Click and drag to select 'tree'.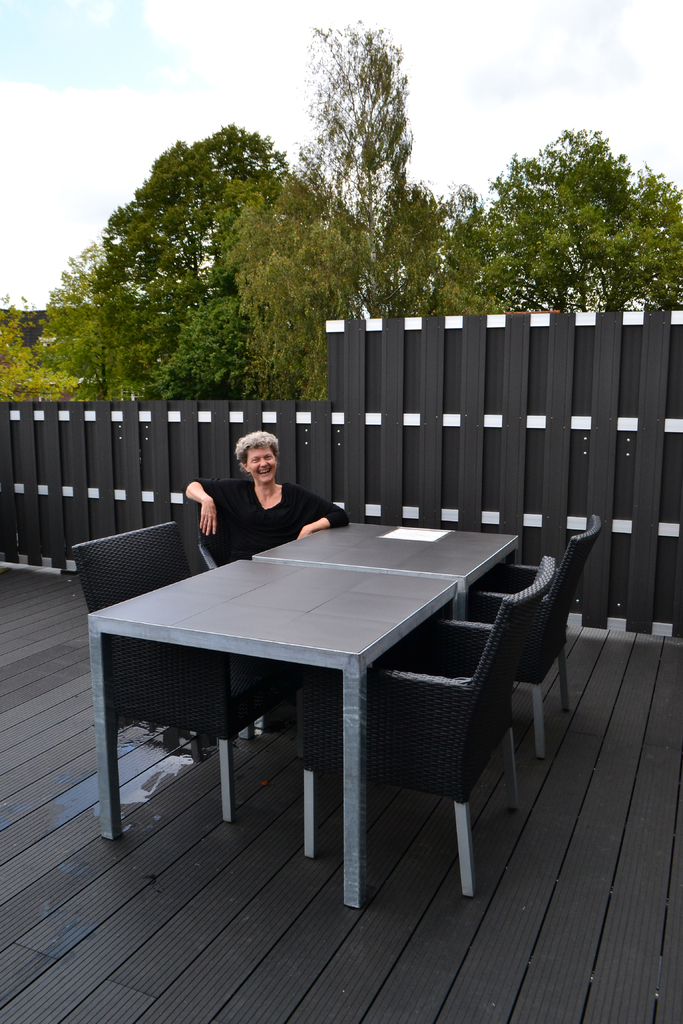
Selection: box=[426, 118, 682, 344].
